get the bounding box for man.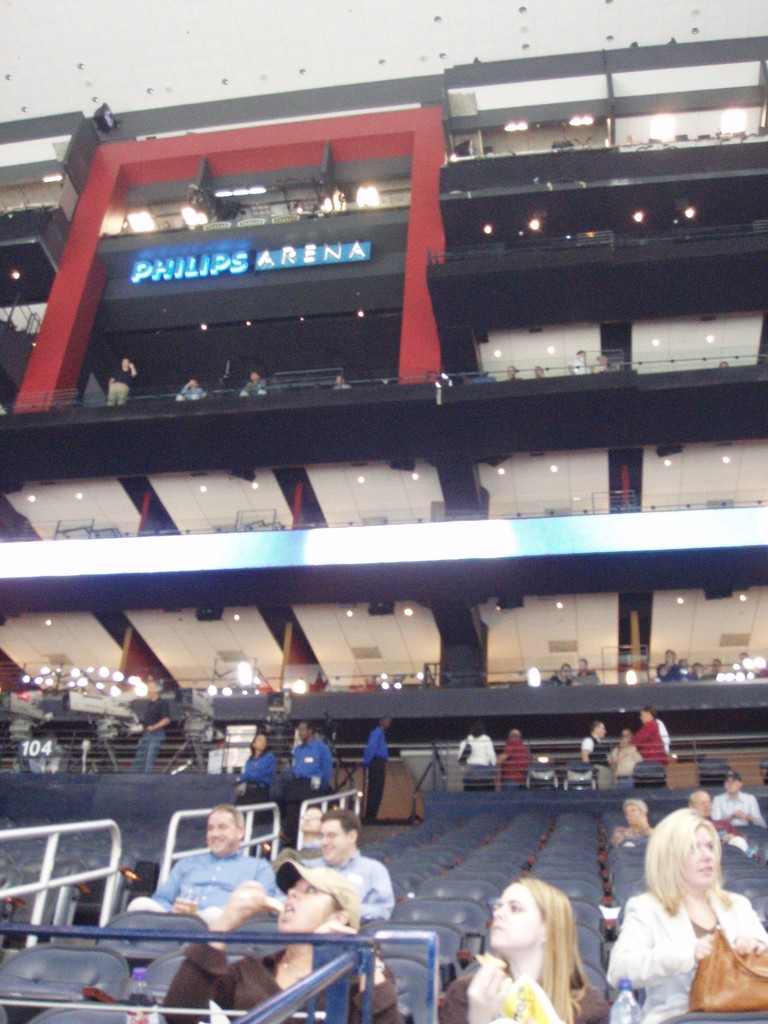
bbox=(175, 375, 205, 406).
